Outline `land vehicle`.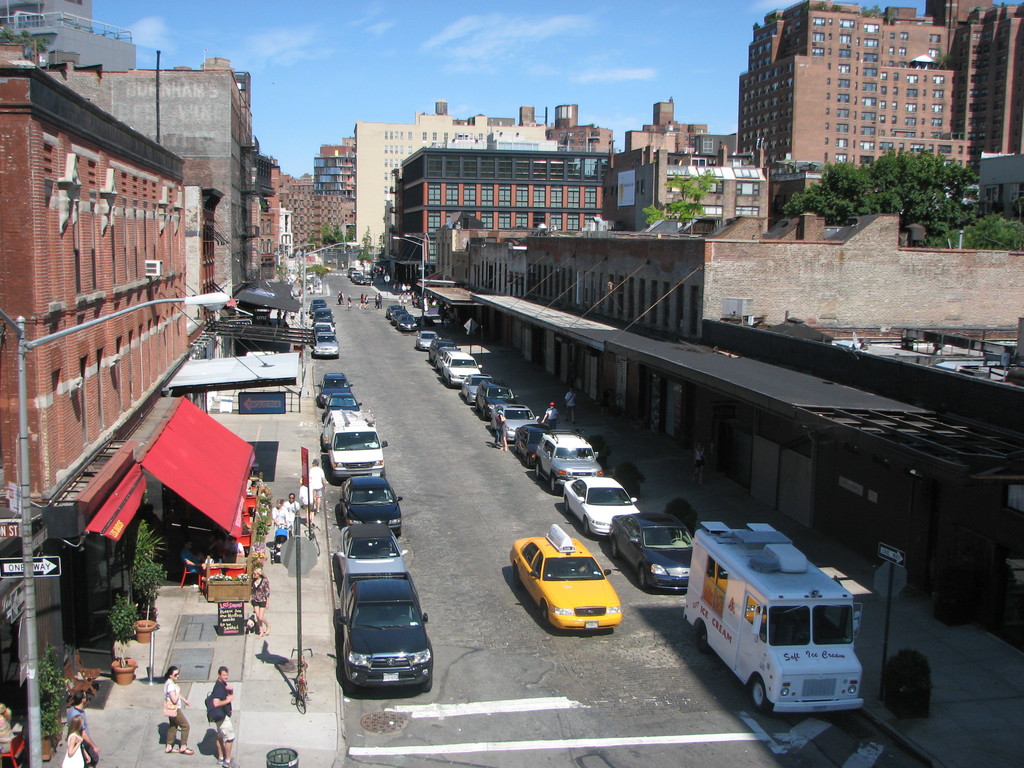
Outline: <region>390, 310, 401, 320</region>.
